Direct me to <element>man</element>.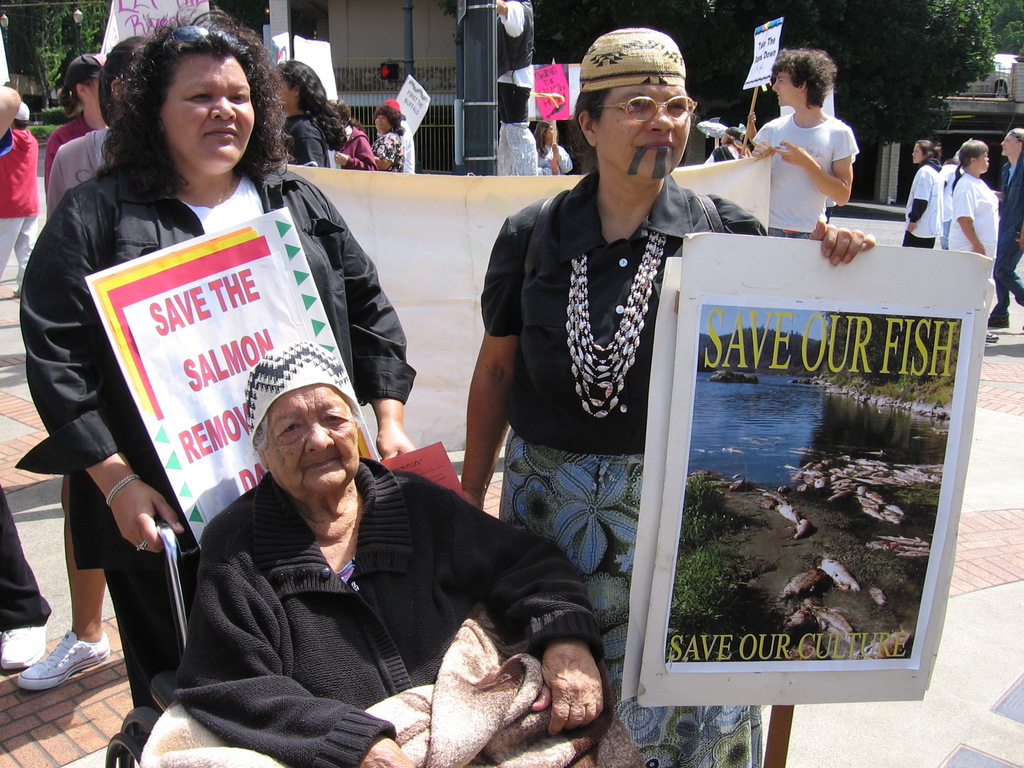
Direction: region(382, 99, 413, 173).
